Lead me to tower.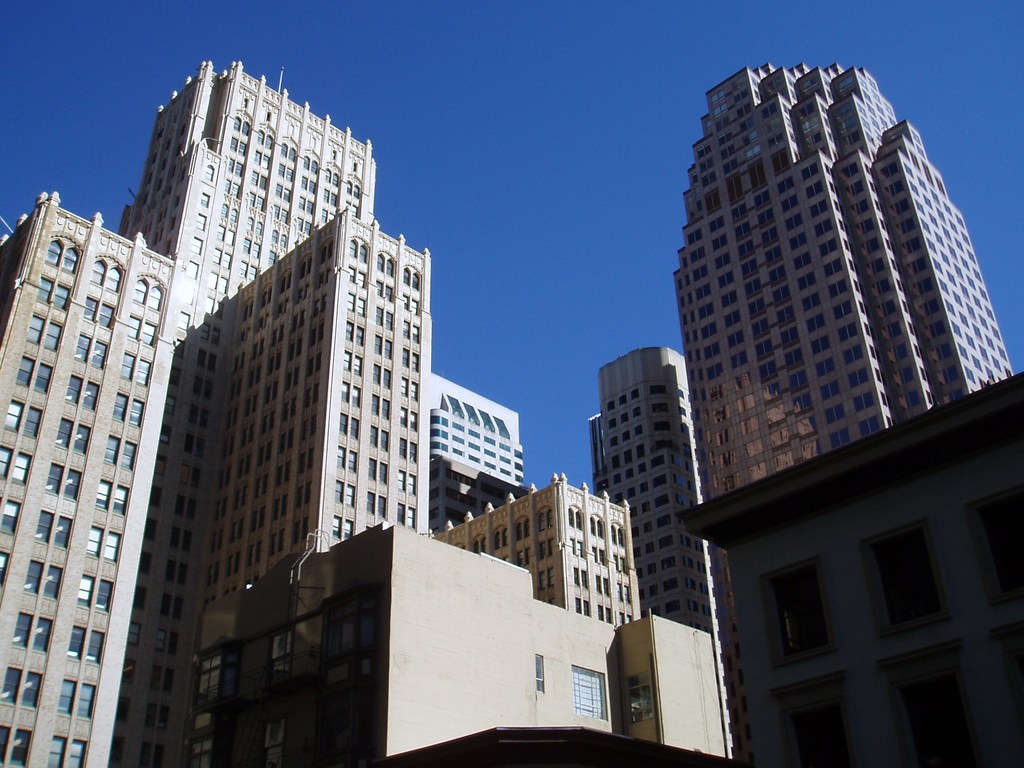
Lead to 600/347/751/767.
